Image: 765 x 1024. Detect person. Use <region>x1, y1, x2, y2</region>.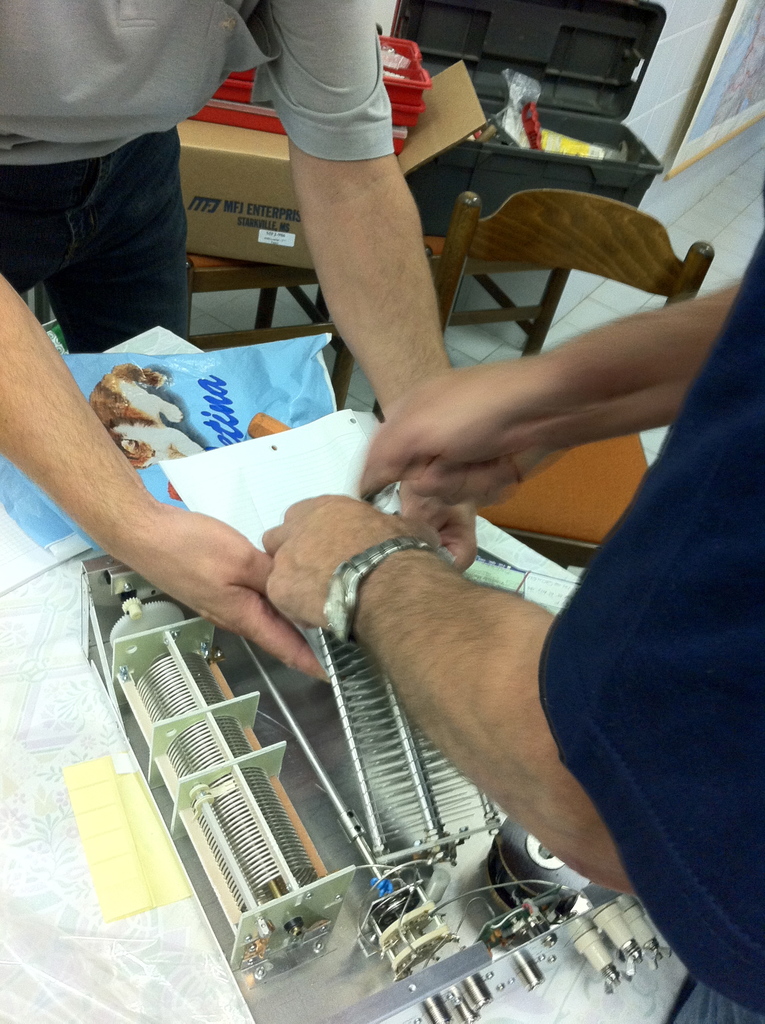
<region>268, 223, 764, 1023</region>.
